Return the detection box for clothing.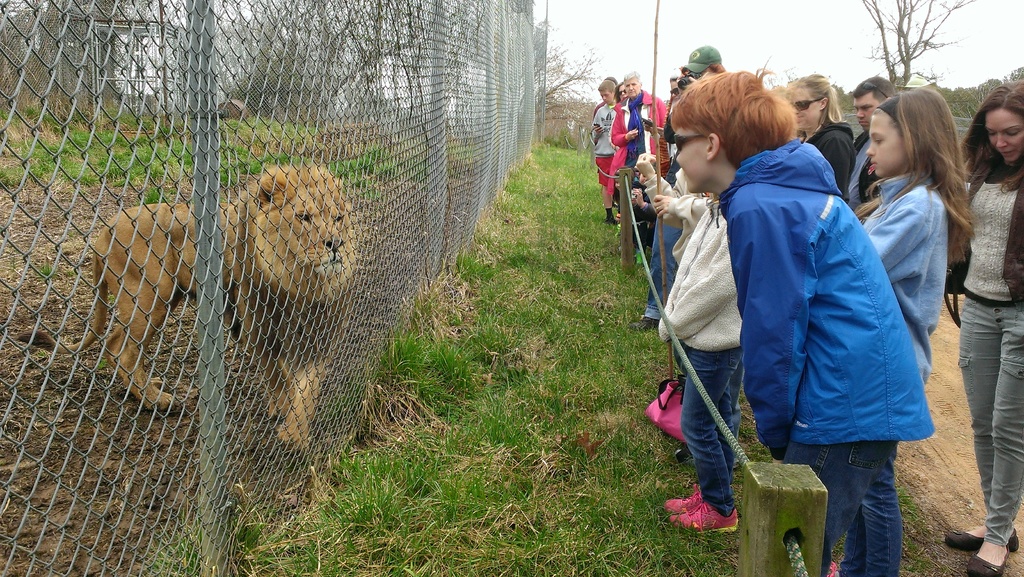
810 120 849 172.
